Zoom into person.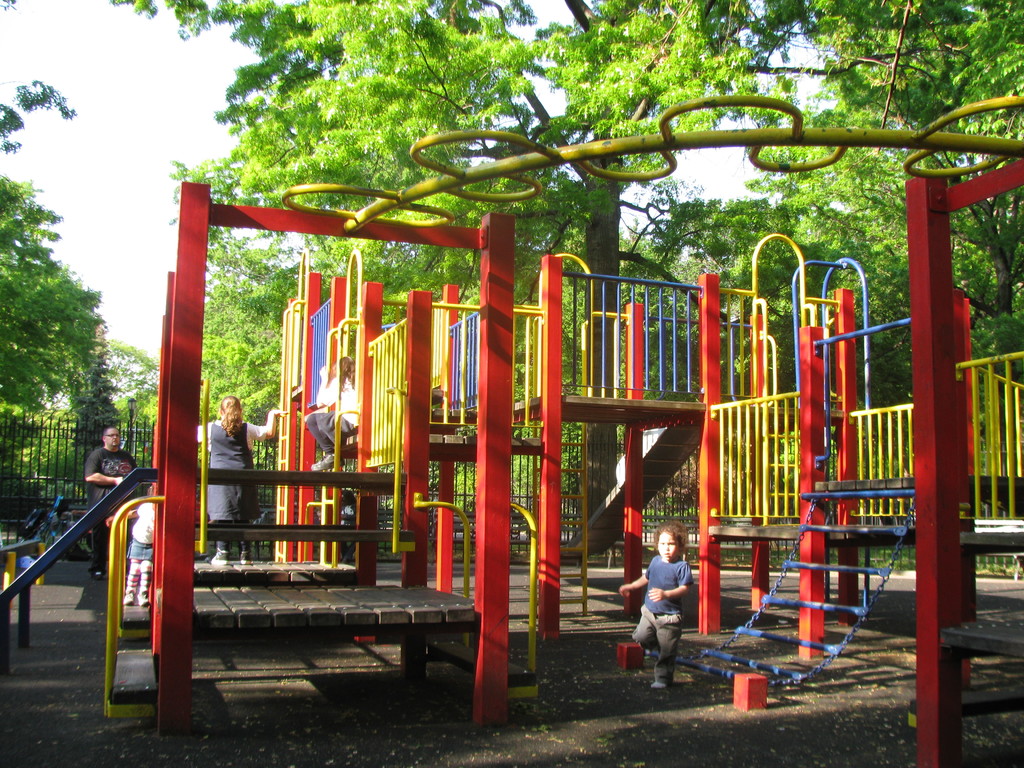
Zoom target: 75:415:144:589.
